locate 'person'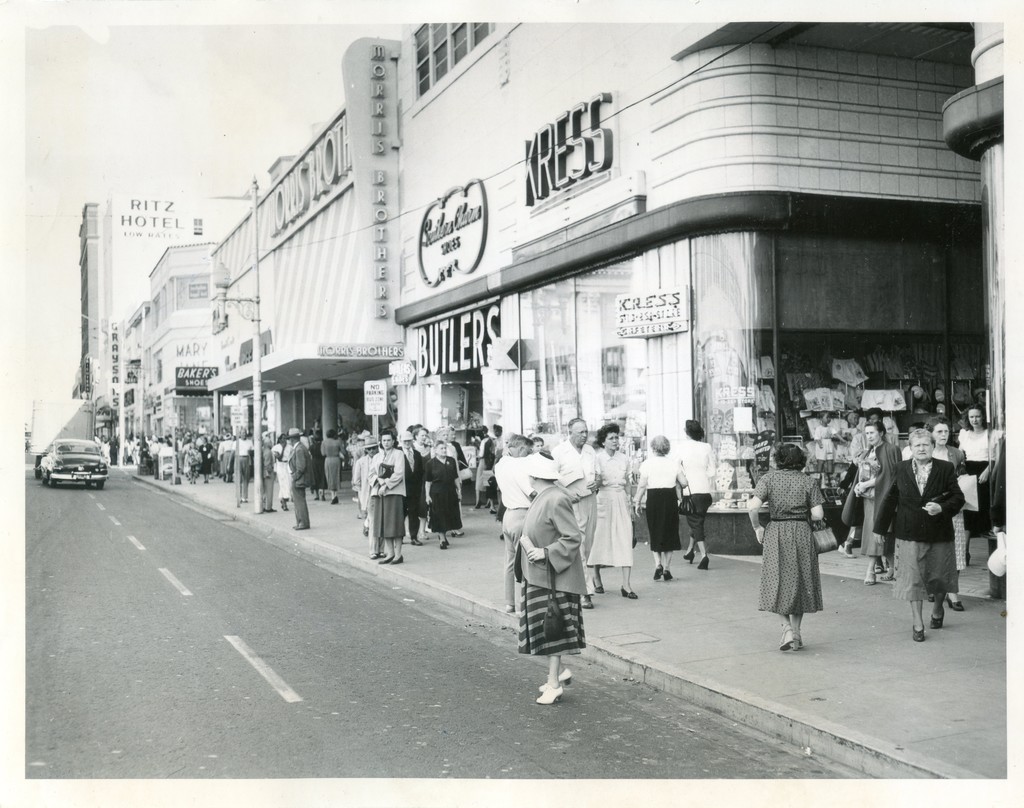
crop(639, 437, 689, 583)
